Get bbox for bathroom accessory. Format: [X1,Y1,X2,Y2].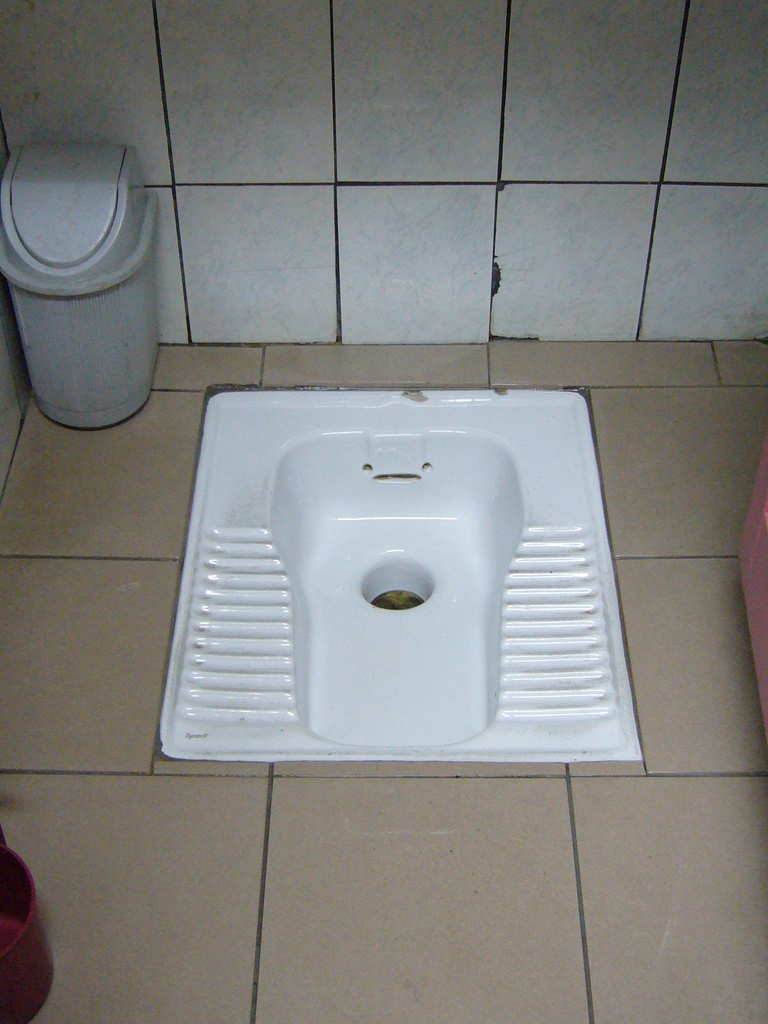
[159,388,644,763].
